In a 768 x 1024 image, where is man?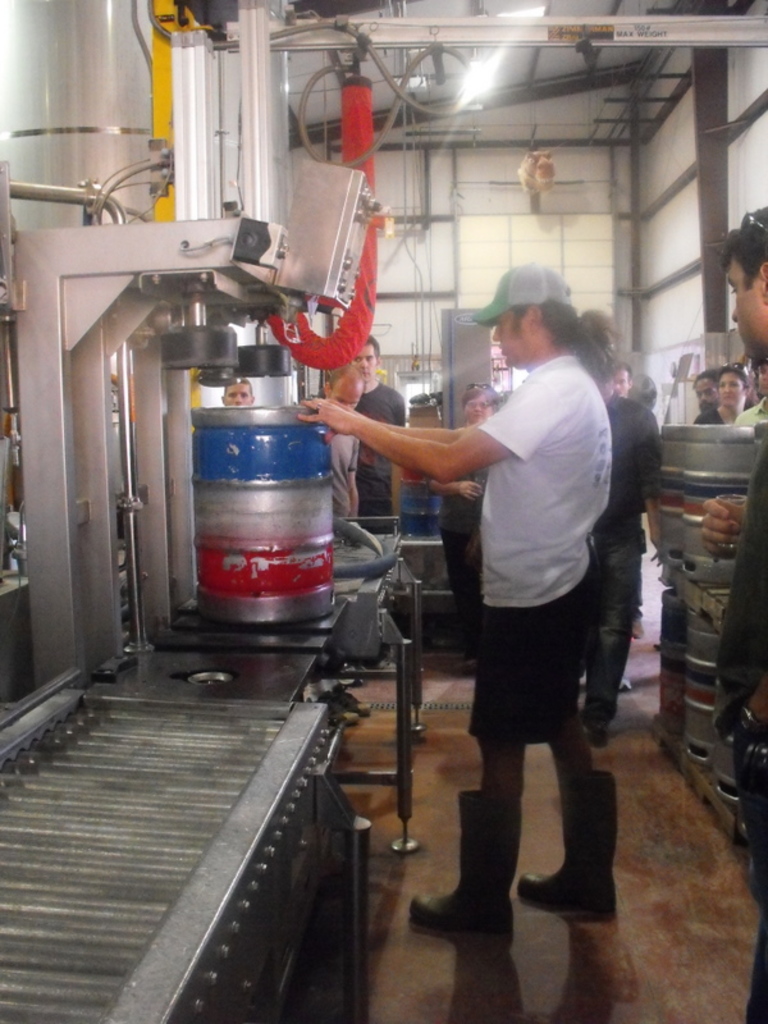
215/371/260/407.
